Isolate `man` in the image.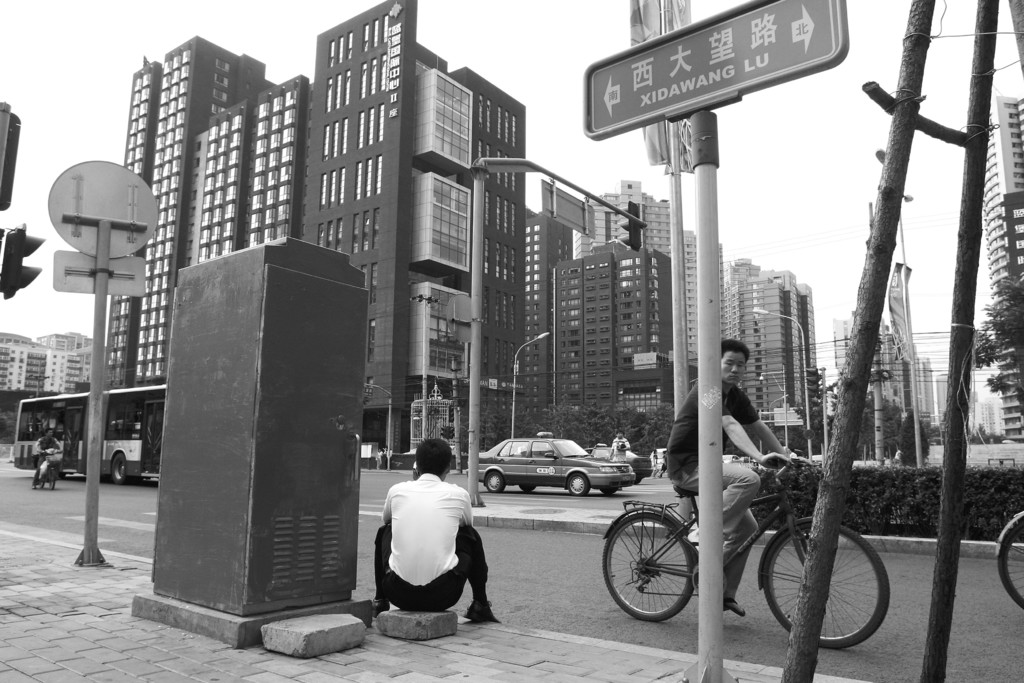
Isolated region: x1=376, y1=447, x2=488, y2=636.
